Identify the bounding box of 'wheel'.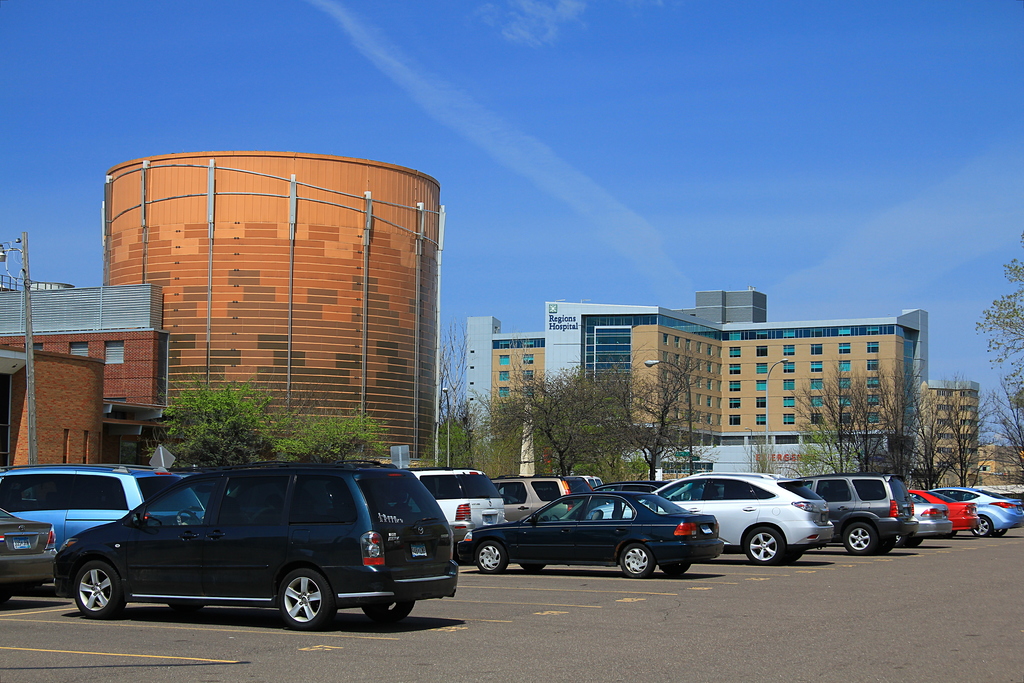
select_region(620, 542, 657, 579).
